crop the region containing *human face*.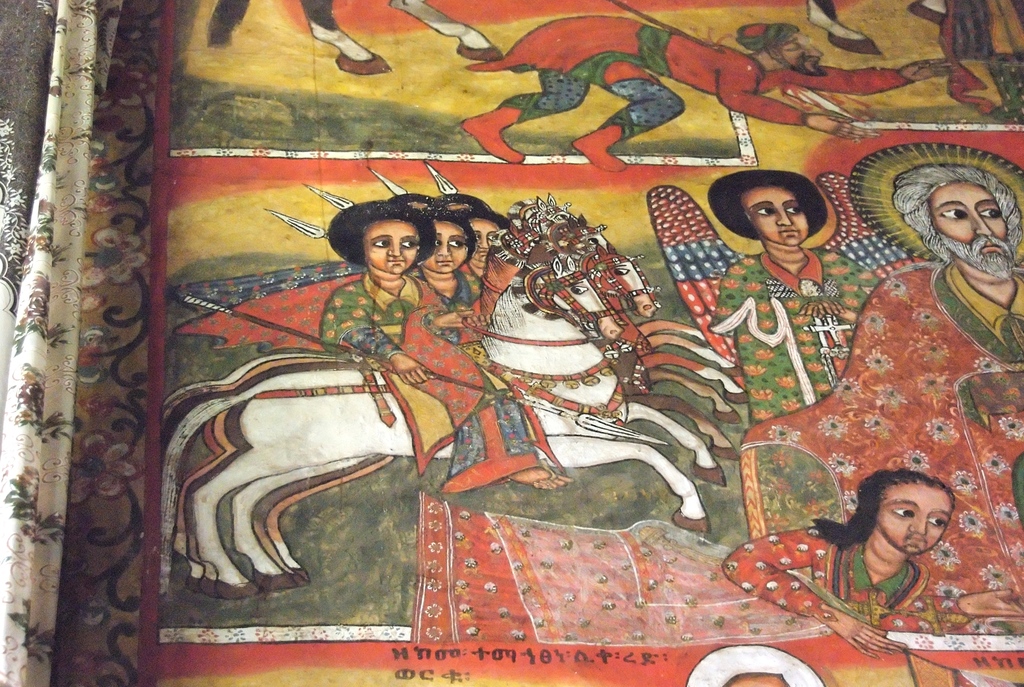
Crop region: <box>477,220,497,263</box>.
